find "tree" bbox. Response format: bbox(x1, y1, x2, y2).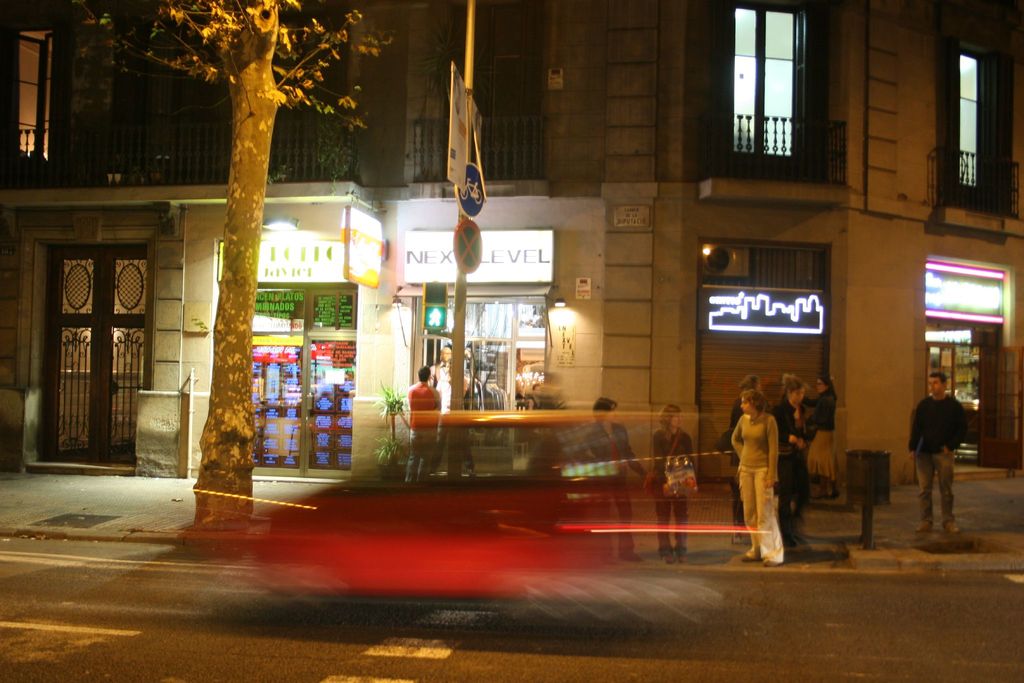
bbox(127, 31, 367, 498).
